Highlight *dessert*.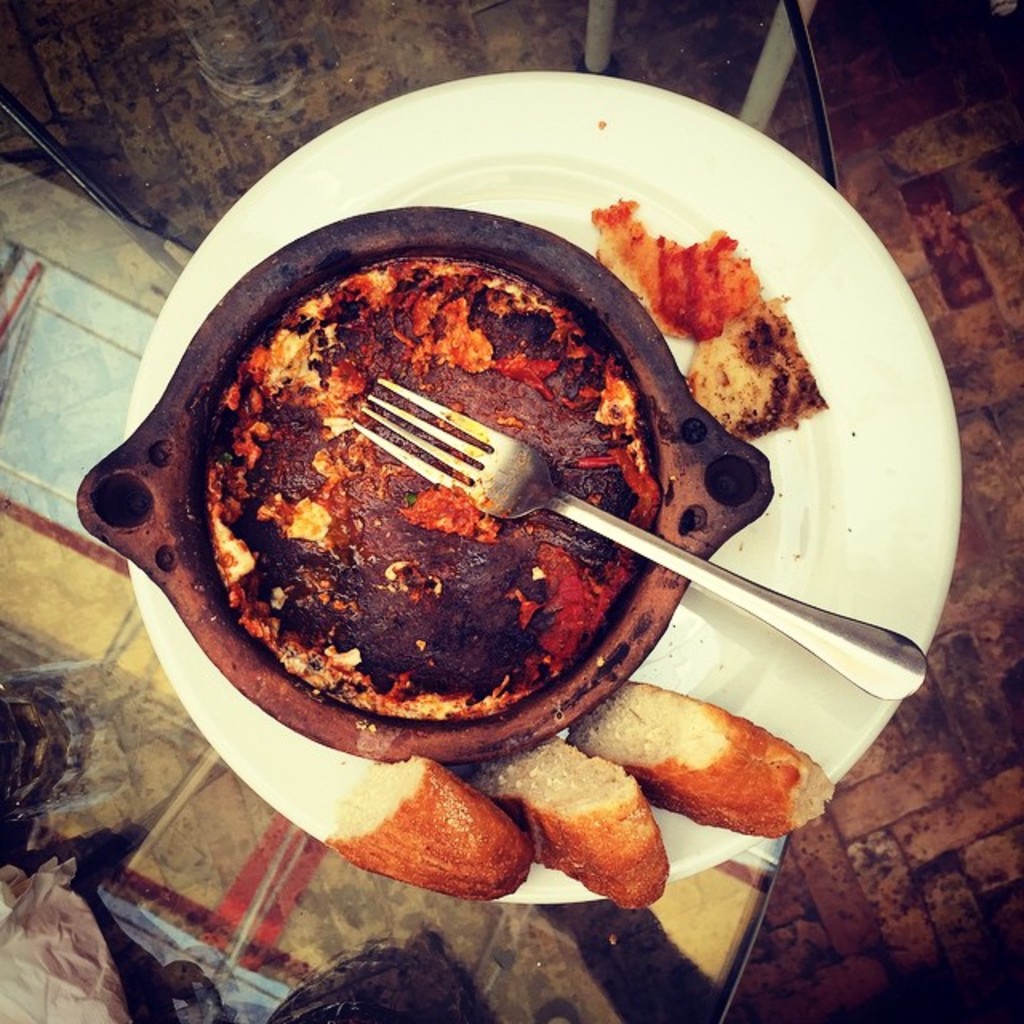
Highlighted region: 576 688 822 826.
